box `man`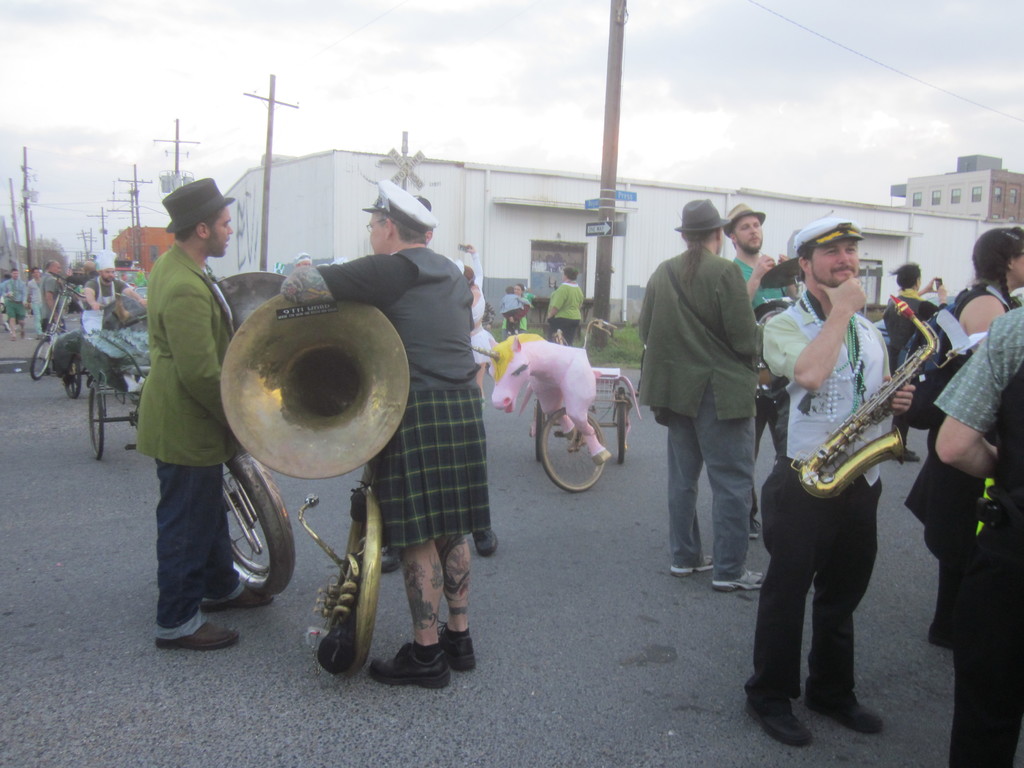
131 175 278 655
